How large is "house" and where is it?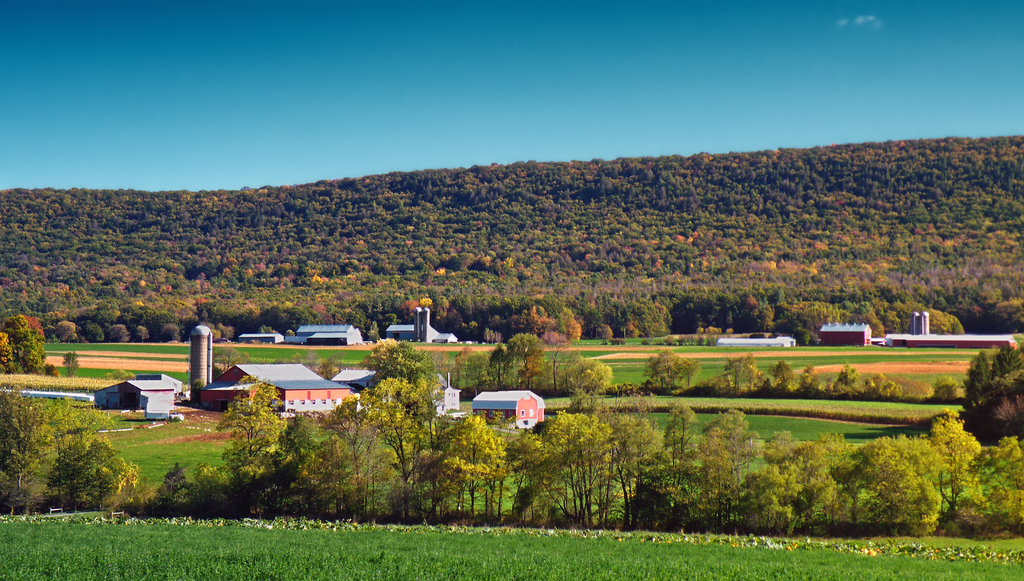
Bounding box: x1=187, y1=353, x2=374, y2=426.
